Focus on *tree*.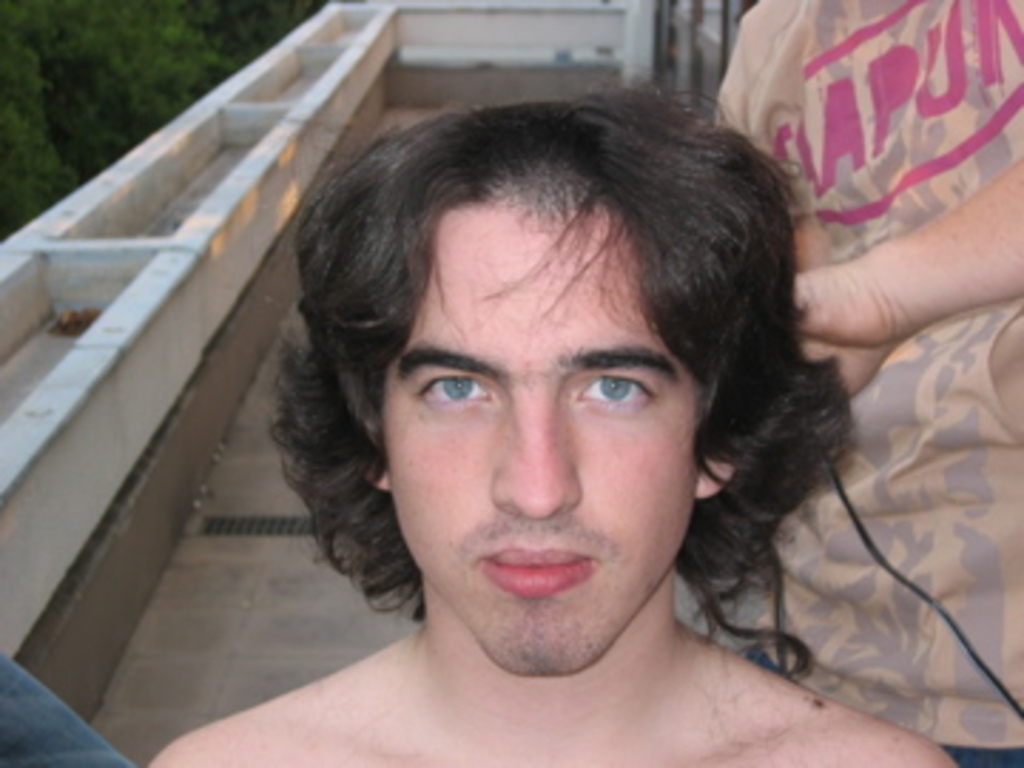
Focused at (left=0, top=0, right=316, bottom=233).
